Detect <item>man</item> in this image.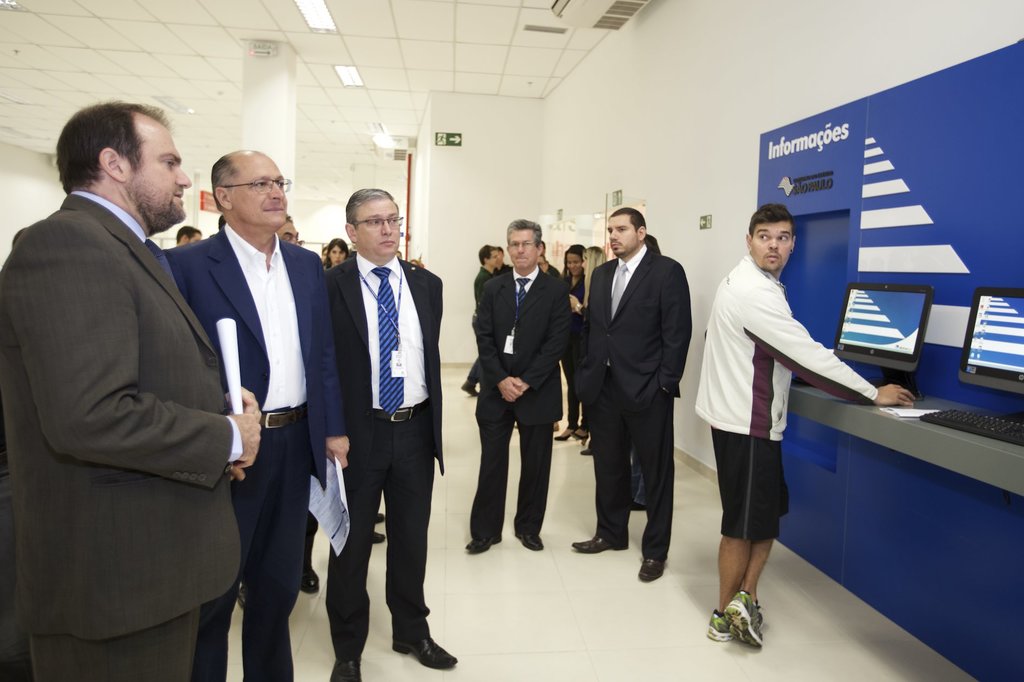
Detection: rect(274, 209, 304, 245).
